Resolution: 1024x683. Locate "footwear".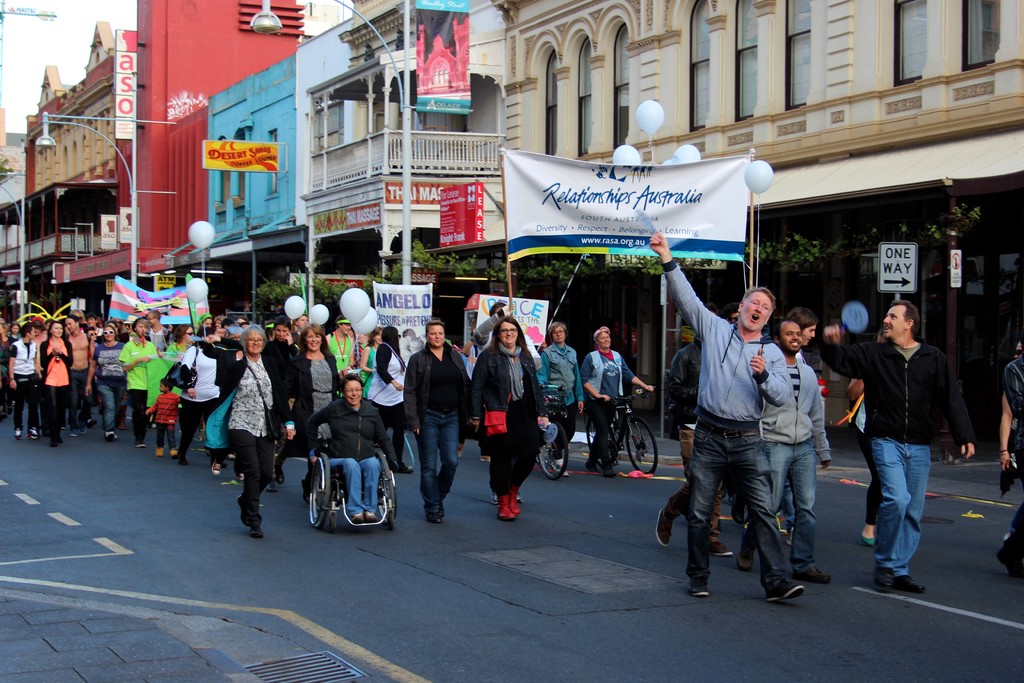
{"x1": 84, "y1": 420, "x2": 95, "y2": 429}.
